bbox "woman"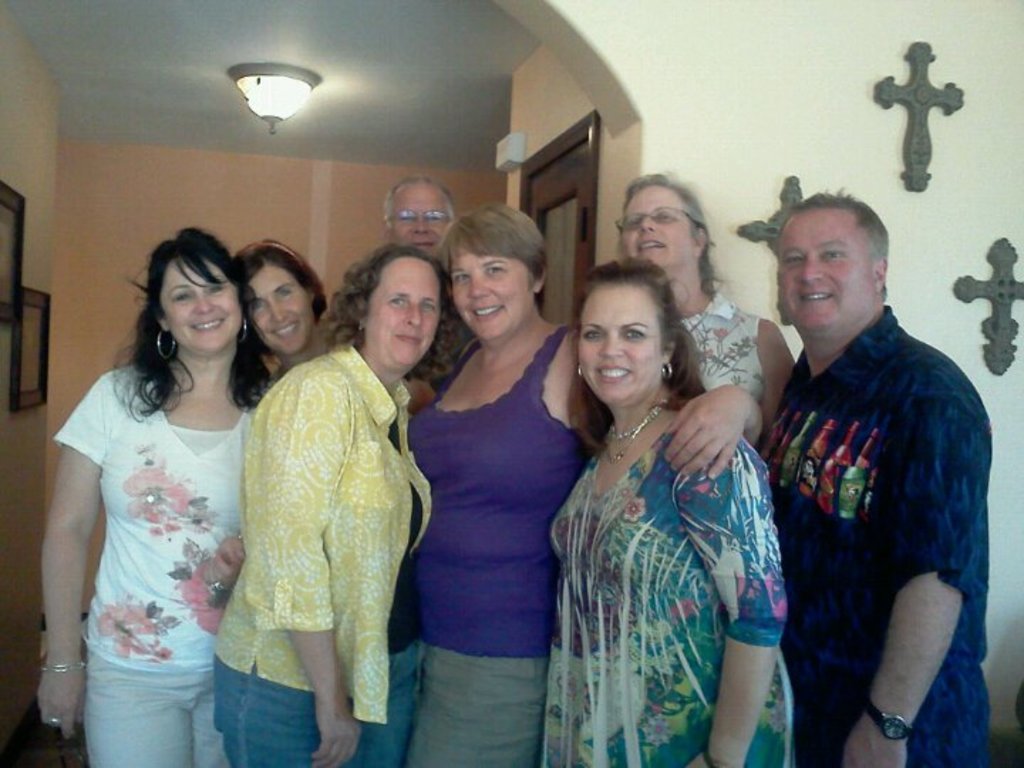
<box>226,236,354,391</box>
